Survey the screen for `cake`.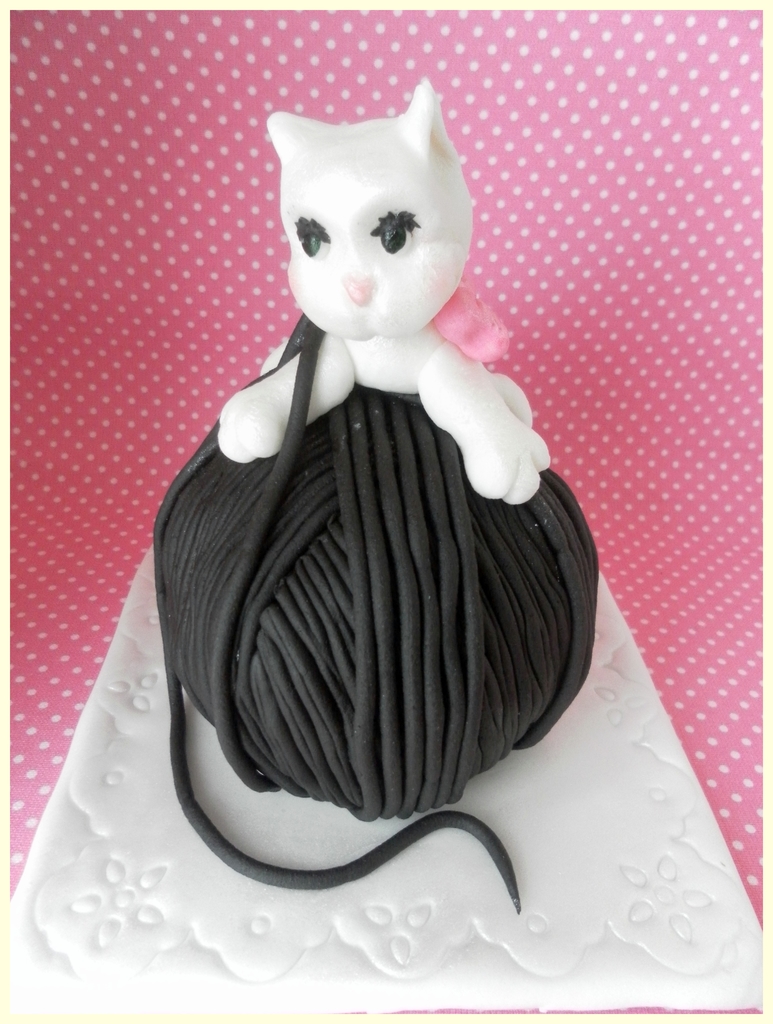
Survey found: (left=156, top=81, right=603, bottom=910).
